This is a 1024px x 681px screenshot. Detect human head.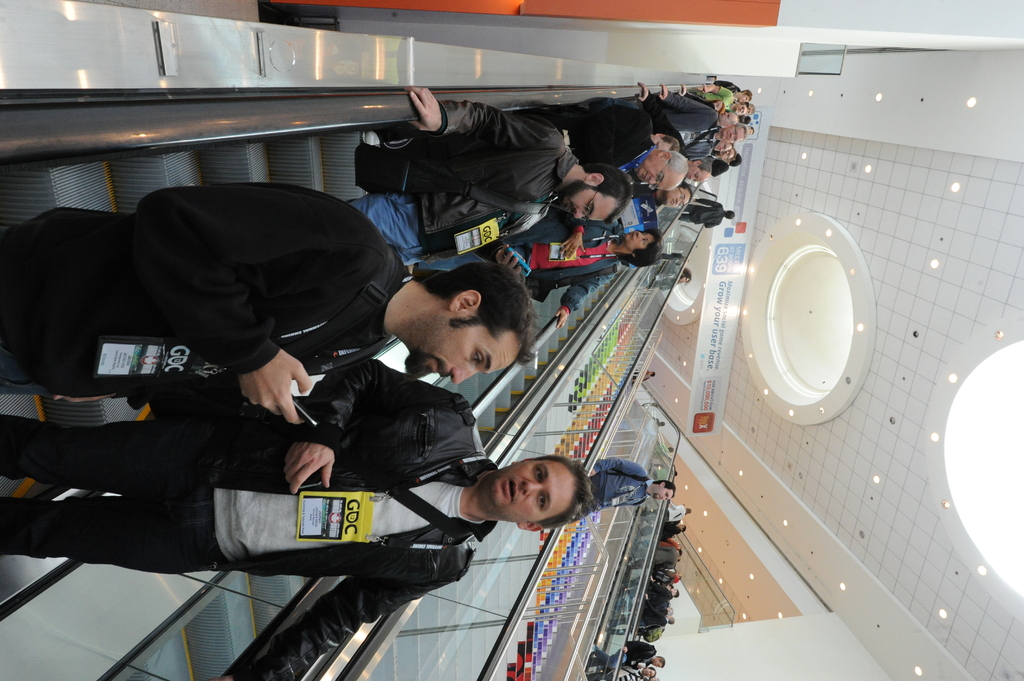
region(670, 587, 678, 599).
